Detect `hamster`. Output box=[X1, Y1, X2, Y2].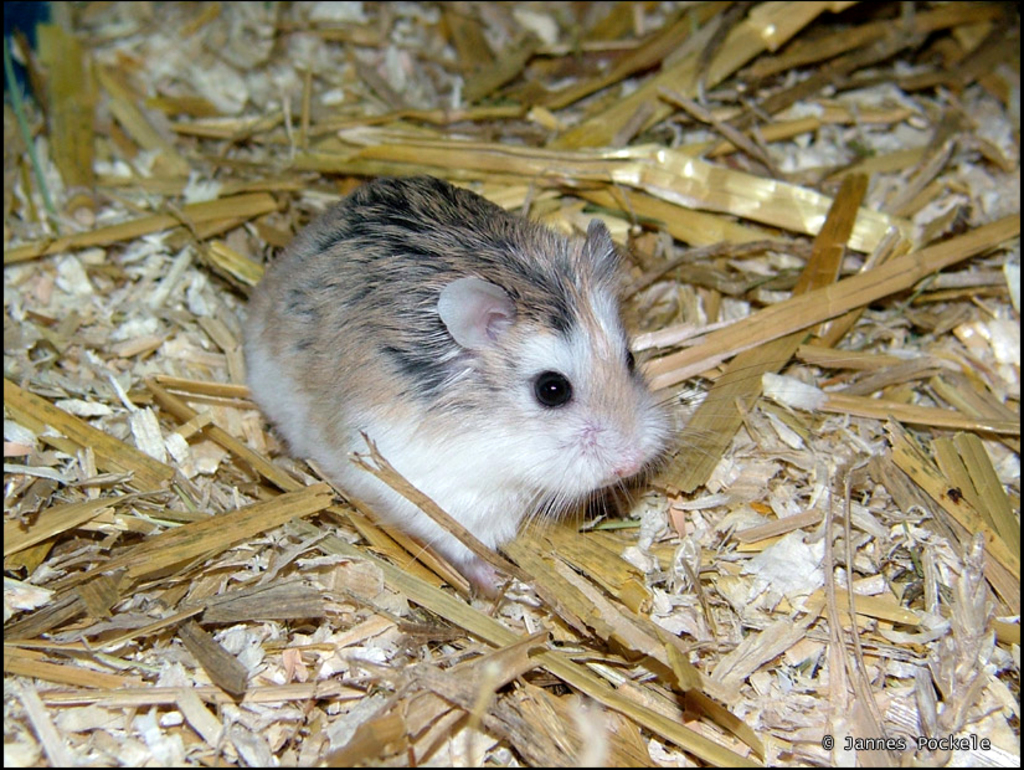
box=[240, 178, 804, 569].
